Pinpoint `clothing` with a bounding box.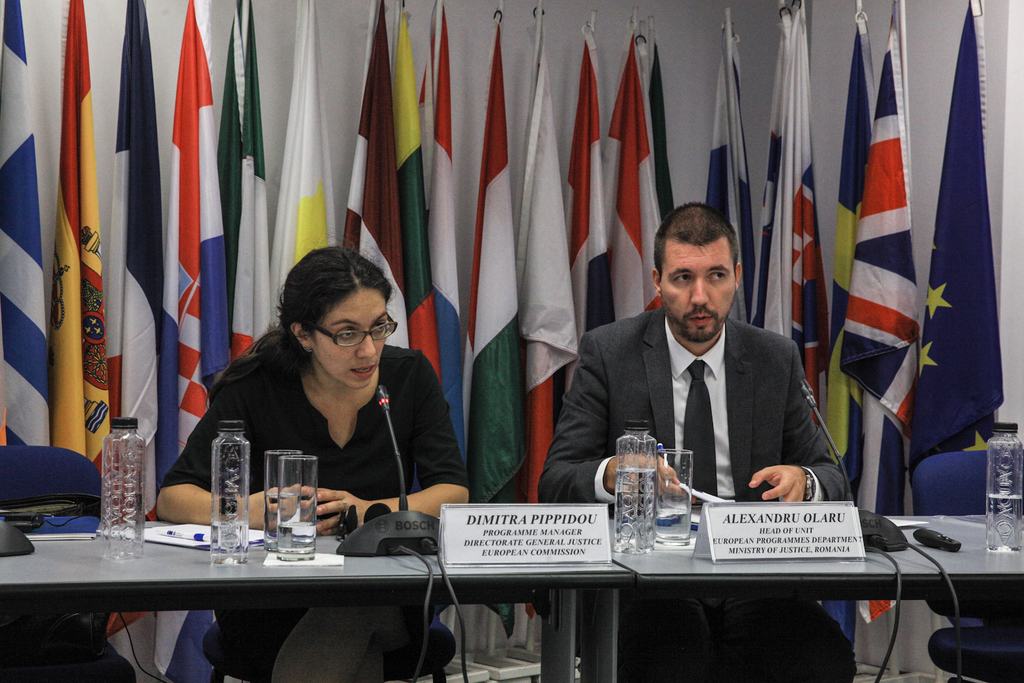
{"x1": 152, "y1": 344, "x2": 468, "y2": 682}.
